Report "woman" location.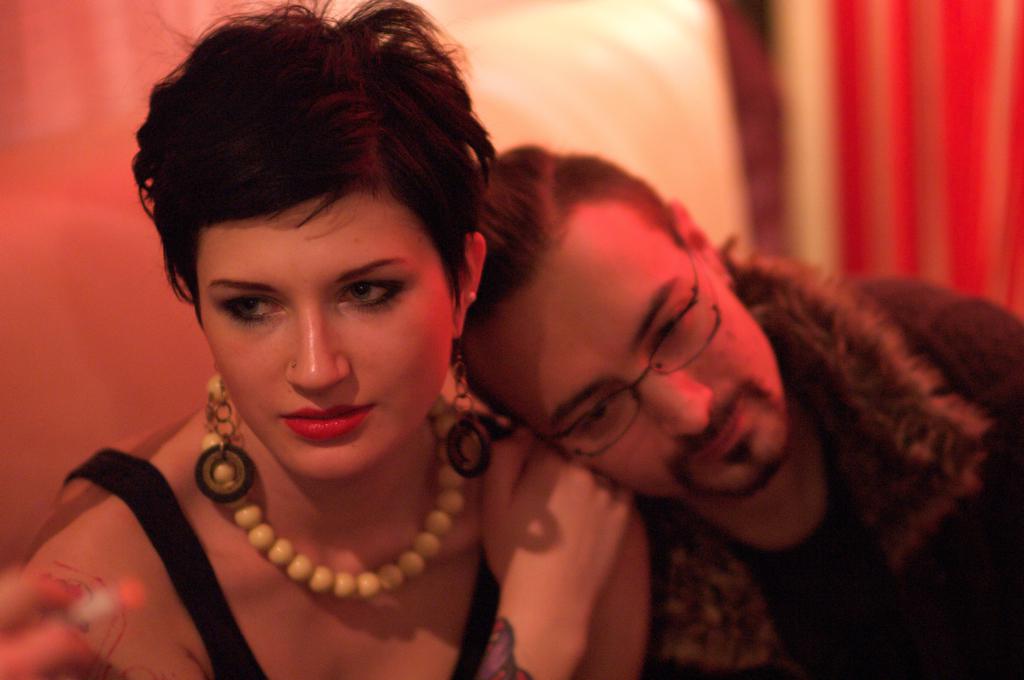
Report: bbox=(45, 0, 549, 679).
